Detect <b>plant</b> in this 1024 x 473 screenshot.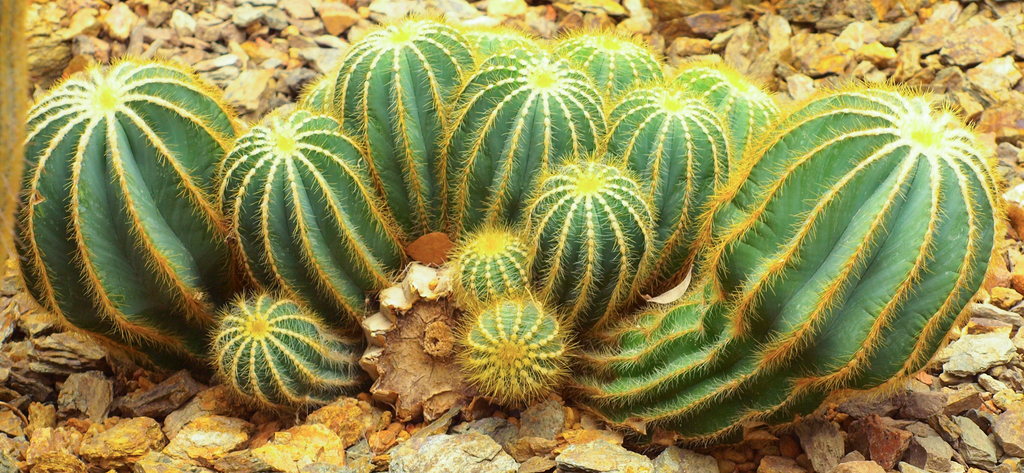
Detection: 0,18,1023,472.
